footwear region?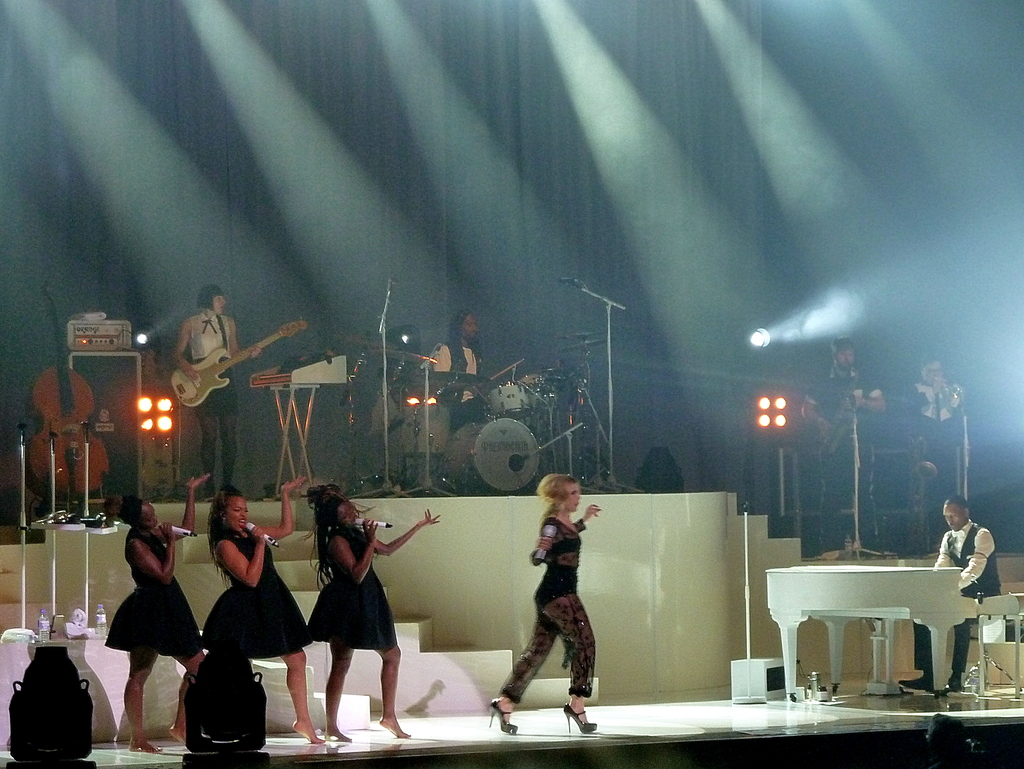
x1=564, y1=699, x2=602, y2=736
